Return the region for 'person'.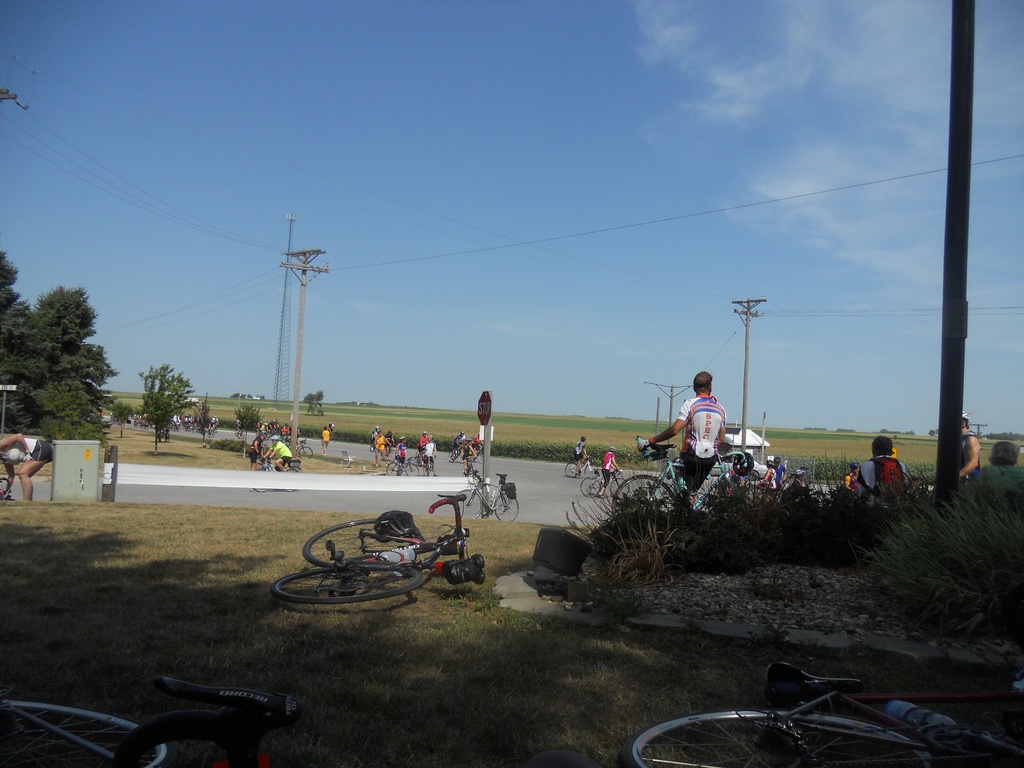
bbox=[390, 443, 412, 468].
